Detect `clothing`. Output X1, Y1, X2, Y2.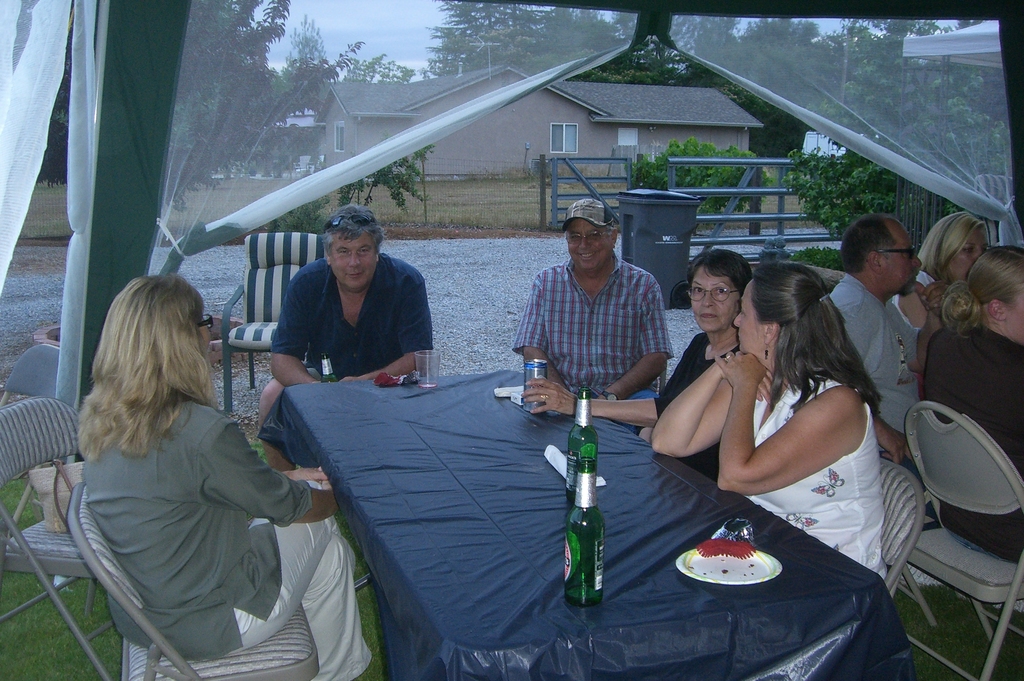
830, 274, 921, 434.
